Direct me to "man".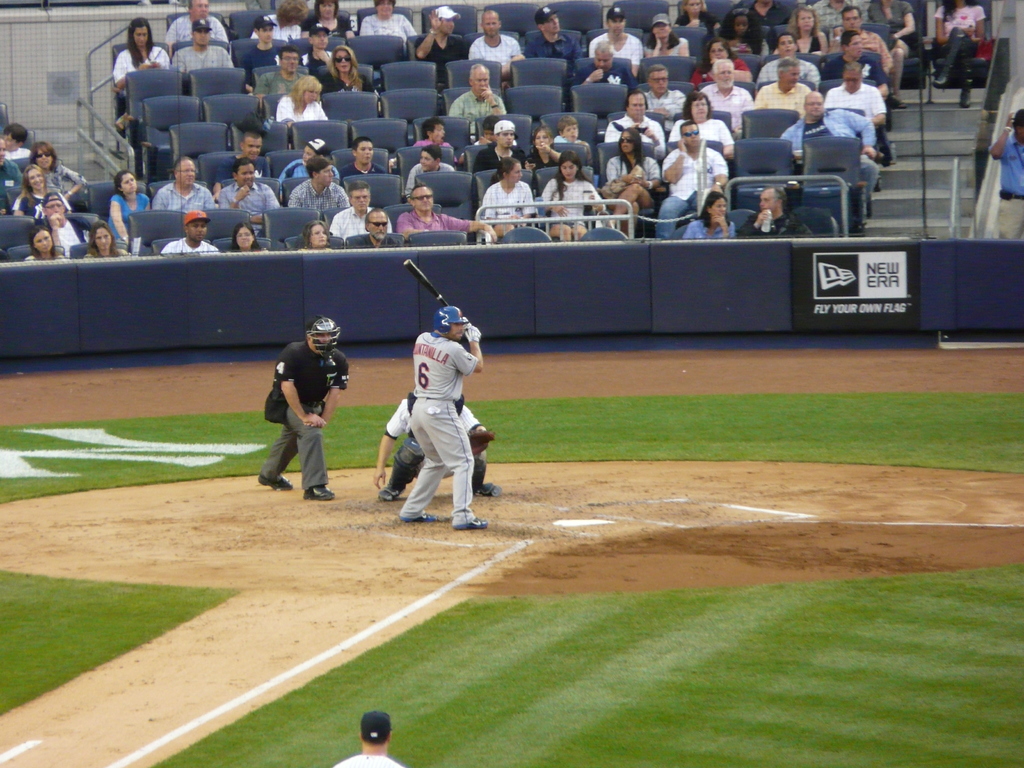
Direction: rect(822, 61, 889, 129).
